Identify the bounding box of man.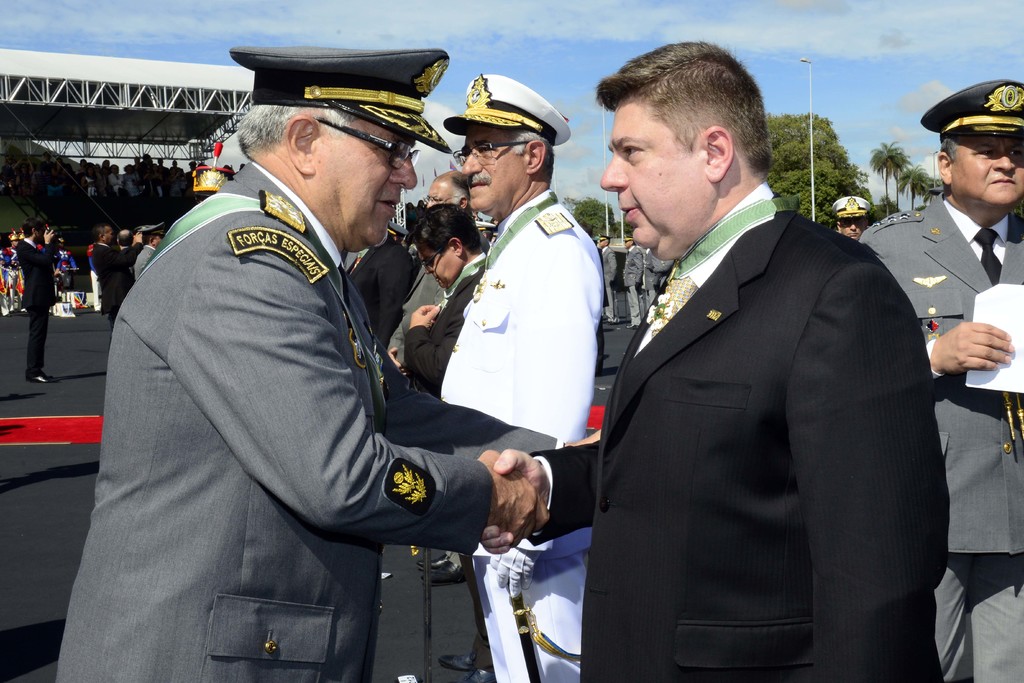
BBox(598, 234, 618, 329).
